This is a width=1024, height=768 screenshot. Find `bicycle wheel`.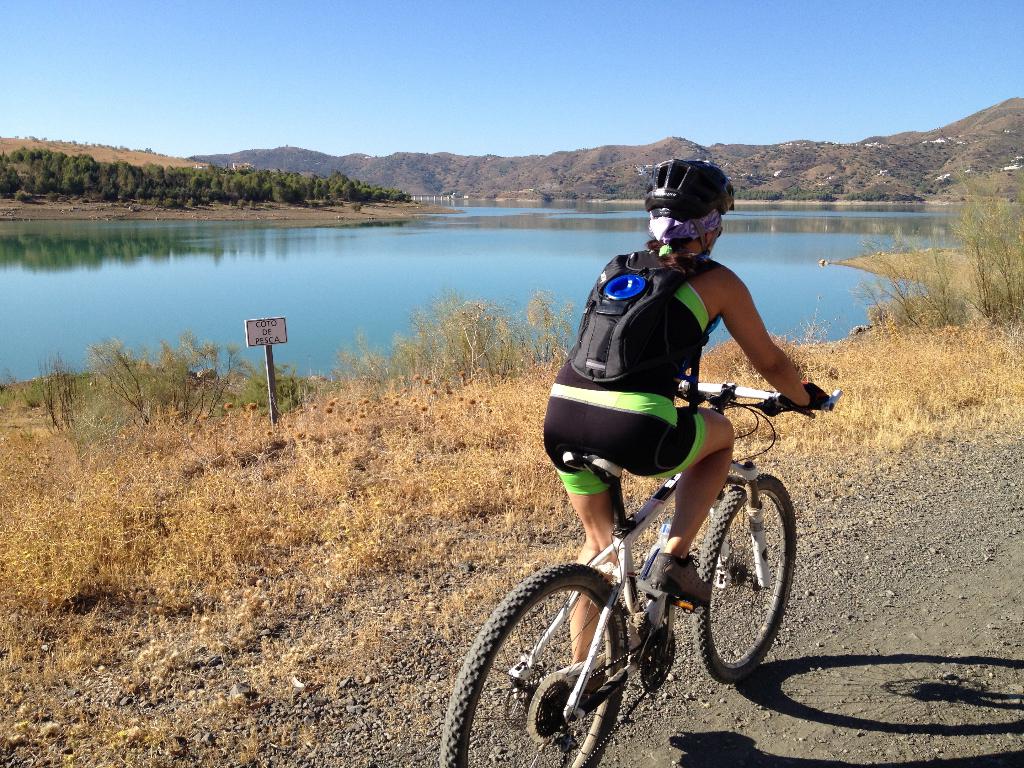
Bounding box: region(683, 478, 793, 706).
